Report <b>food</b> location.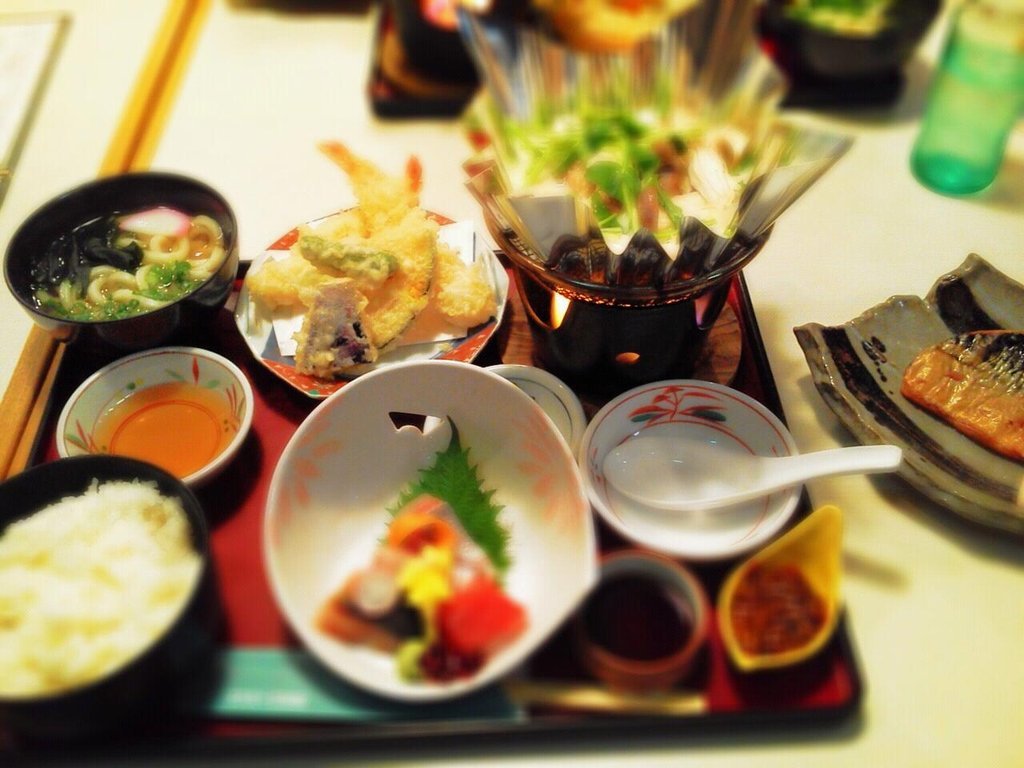
Report: {"left": 0, "top": 475, "right": 200, "bottom": 697}.
